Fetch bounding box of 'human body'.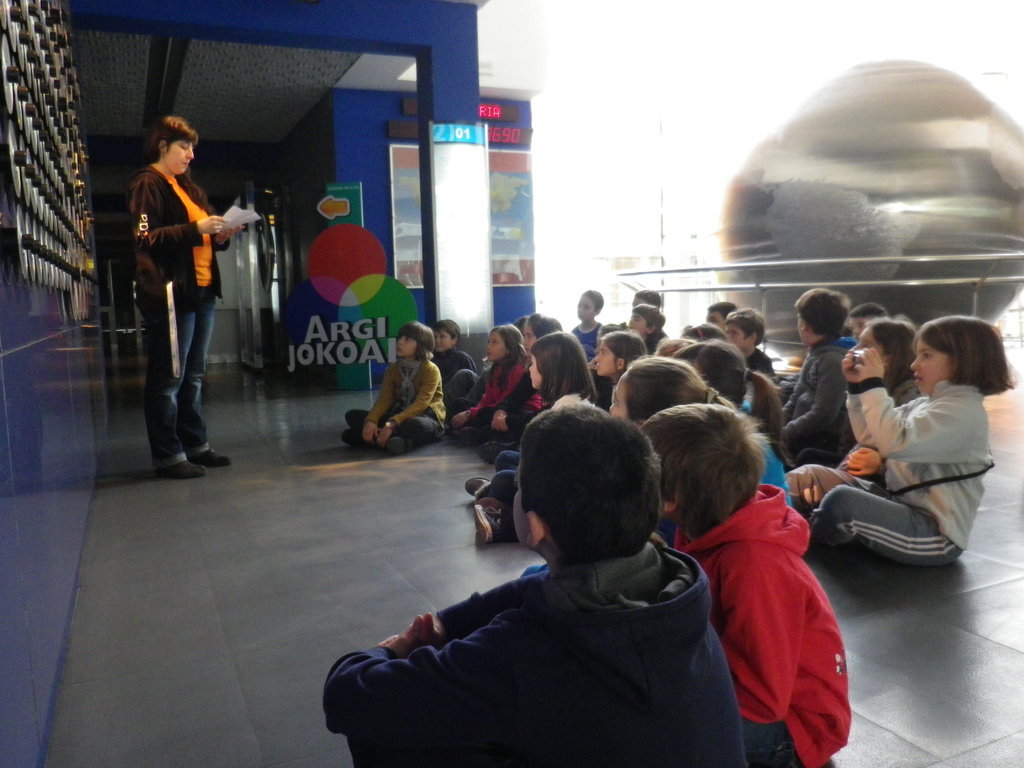
Bbox: <region>137, 120, 243, 484</region>.
